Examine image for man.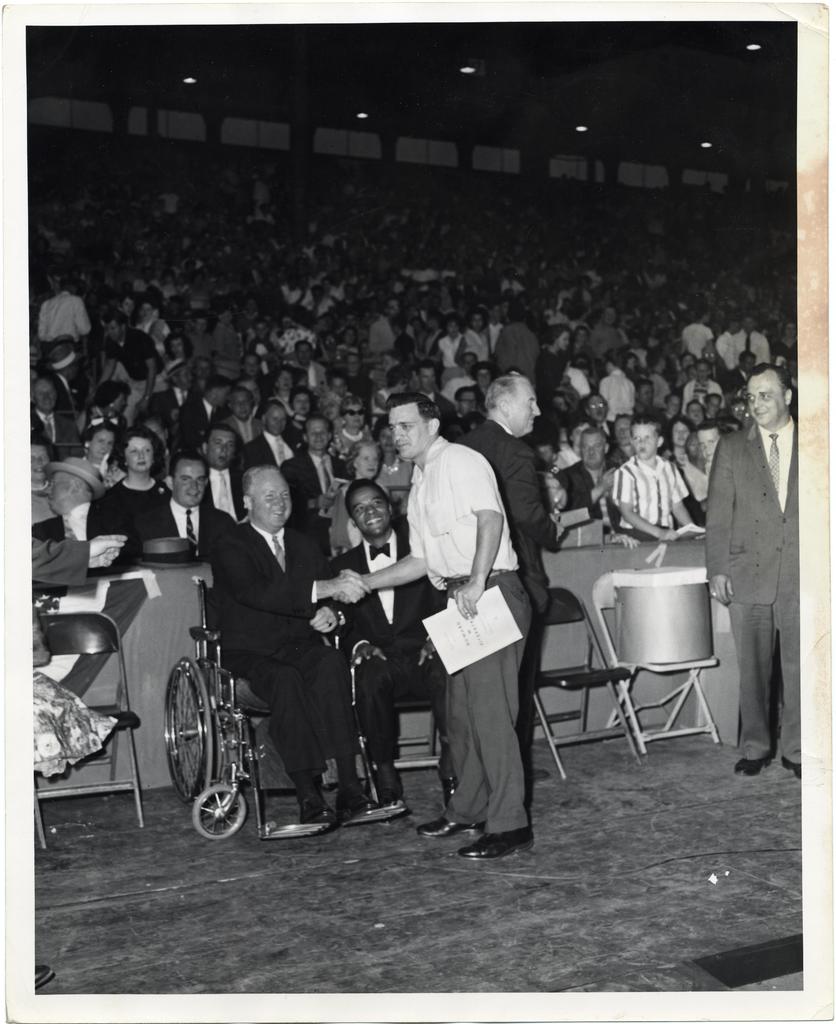
Examination result: locate(252, 395, 305, 466).
